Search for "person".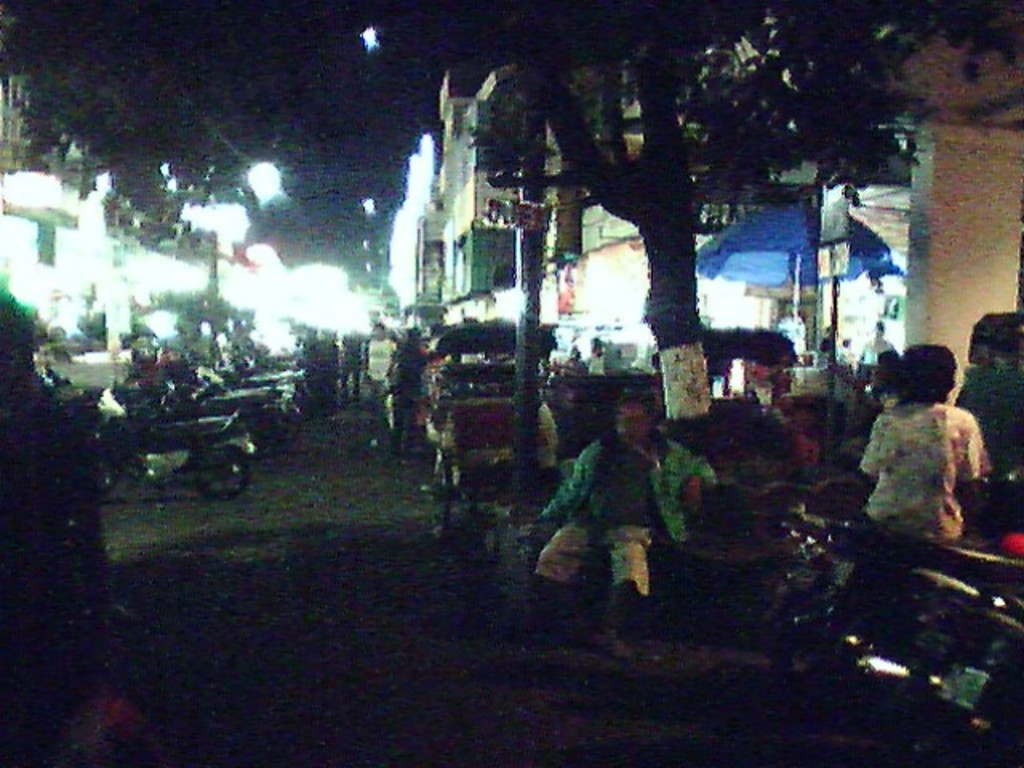
Found at box=[782, 293, 805, 363].
